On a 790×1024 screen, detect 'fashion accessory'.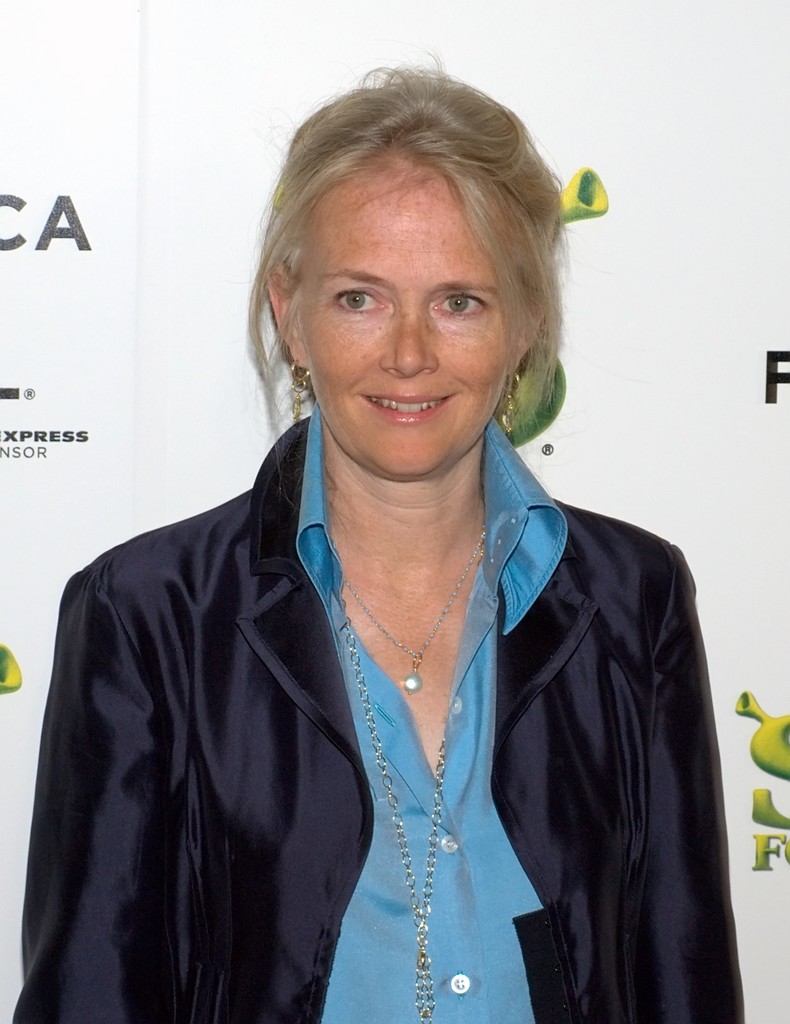
bbox=(288, 358, 315, 426).
